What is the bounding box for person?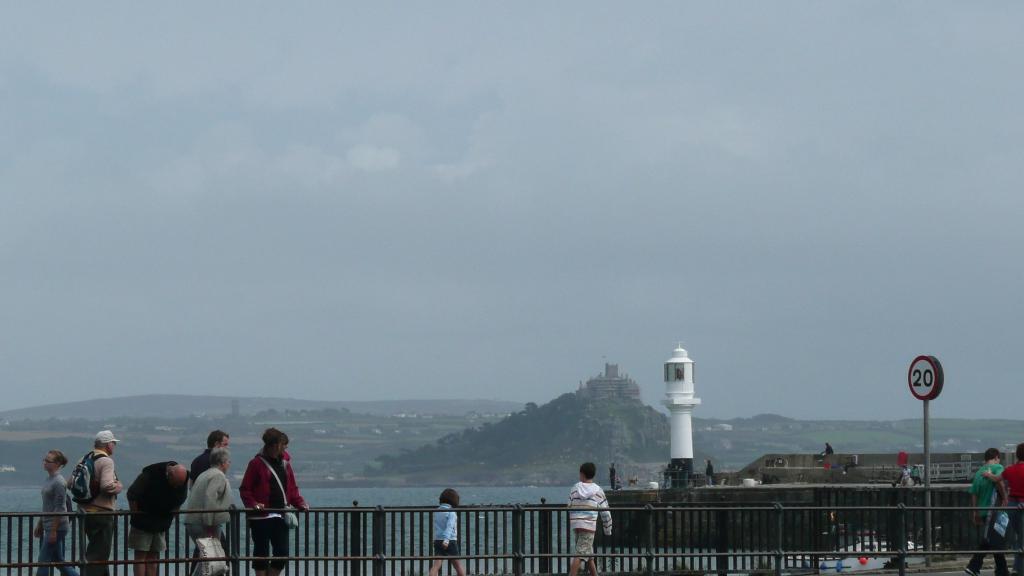
select_region(568, 461, 610, 549).
